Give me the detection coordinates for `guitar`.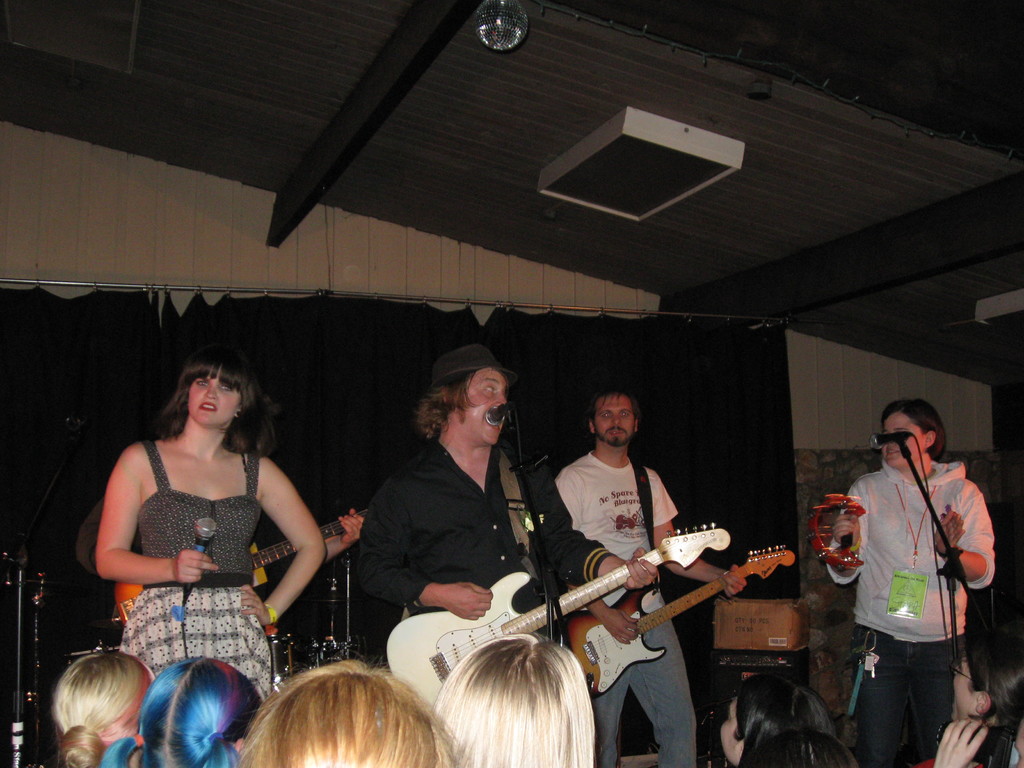
rect(111, 499, 380, 630).
